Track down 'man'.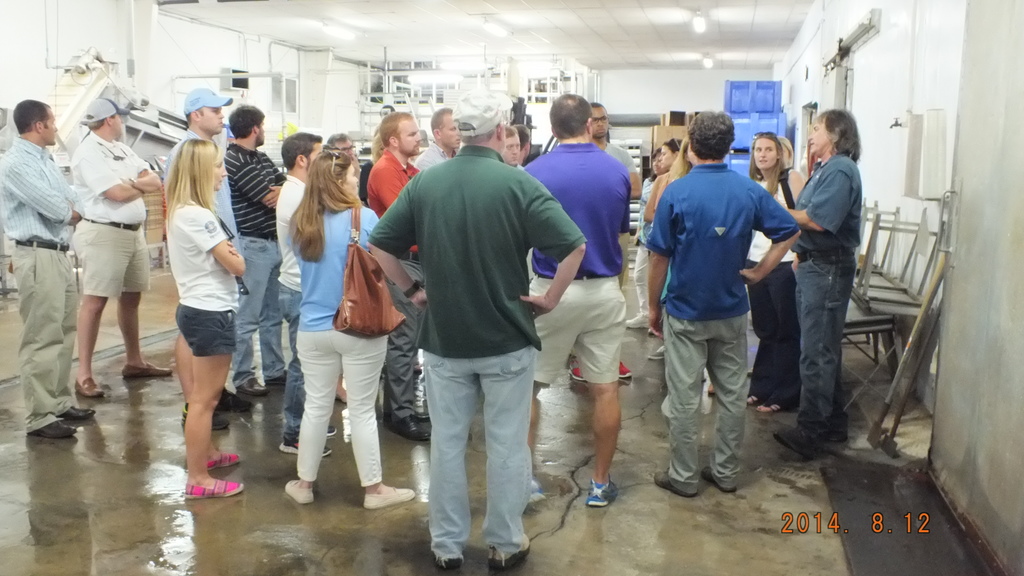
Tracked to (left=645, top=115, right=792, bottom=500).
